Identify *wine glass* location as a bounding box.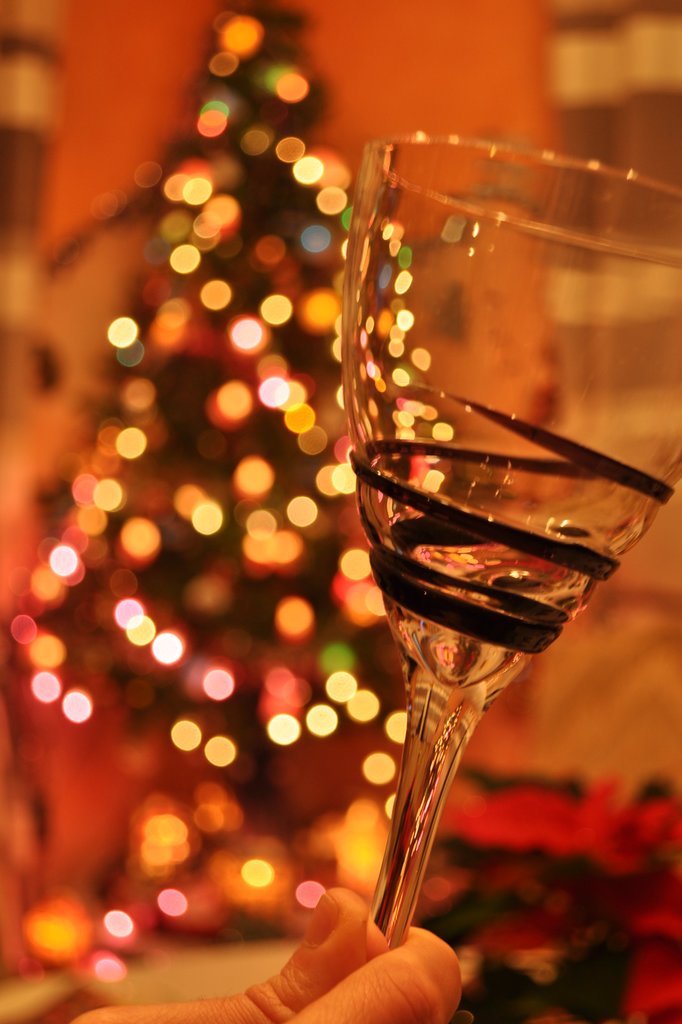
[left=340, top=134, right=681, bottom=964].
